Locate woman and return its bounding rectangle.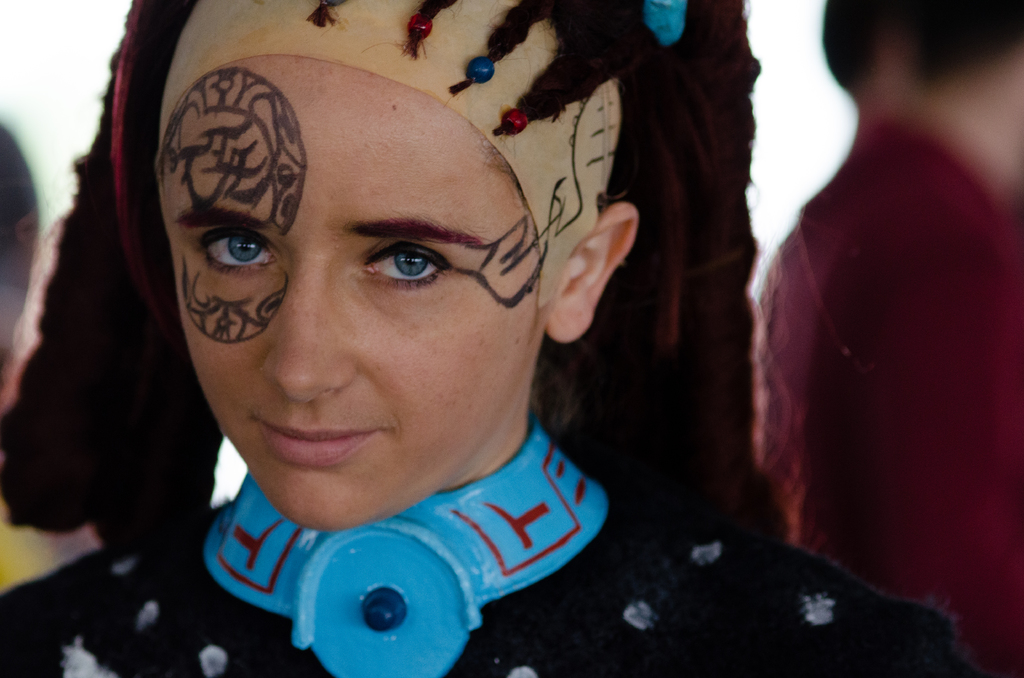
[x1=750, y1=0, x2=1023, y2=677].
